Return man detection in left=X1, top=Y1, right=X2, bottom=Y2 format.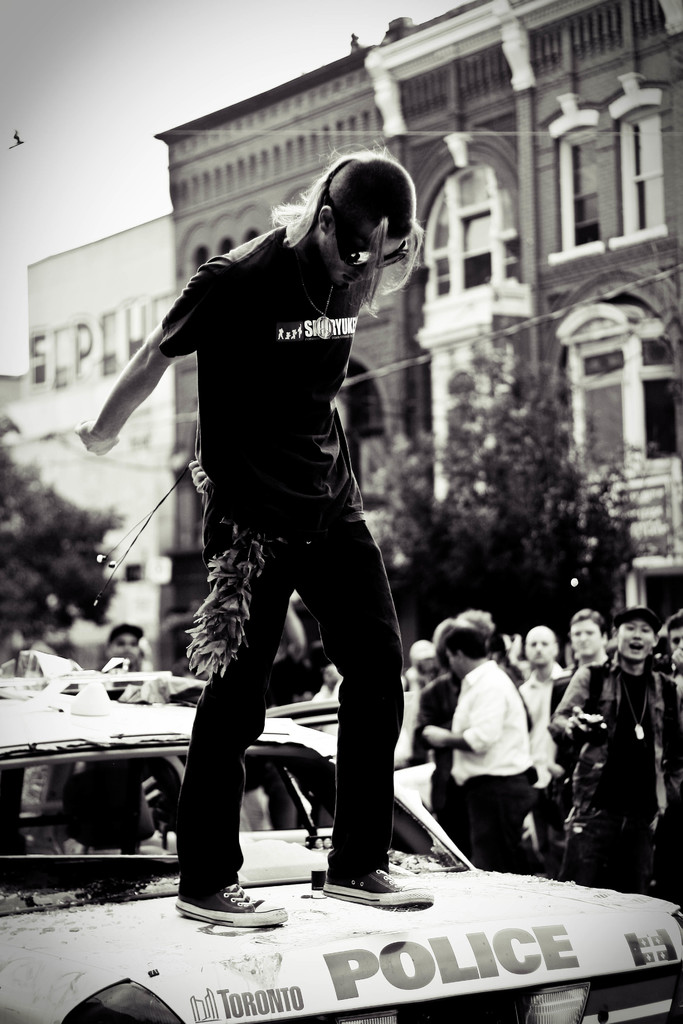
left=104, top=157, right=466, bottom=903.
